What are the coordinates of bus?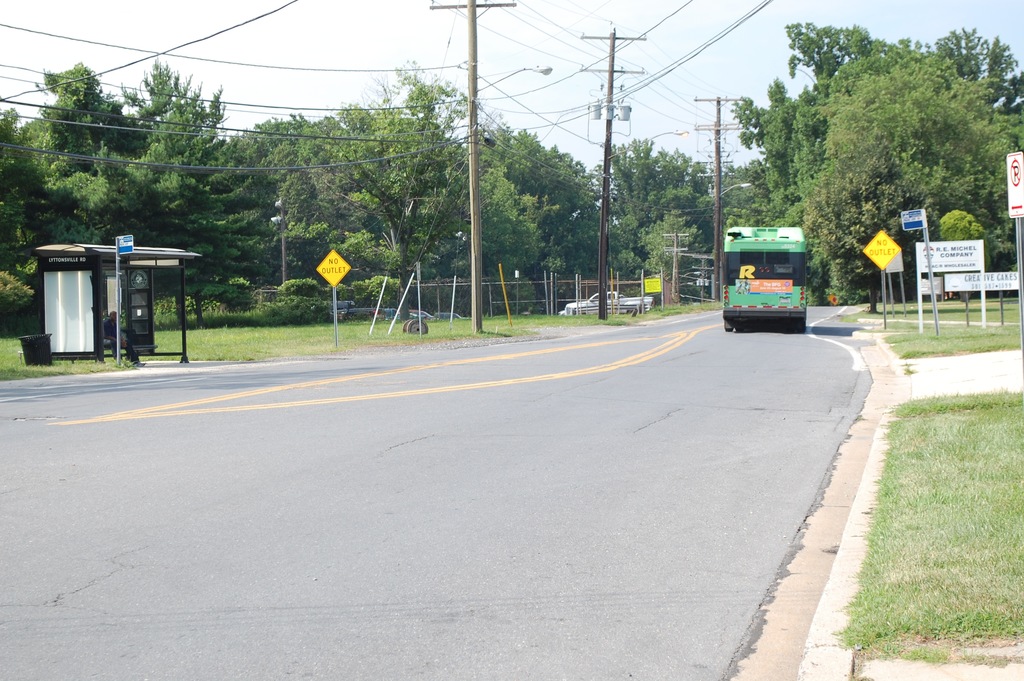
bbox(722, 224, 810, 331).
